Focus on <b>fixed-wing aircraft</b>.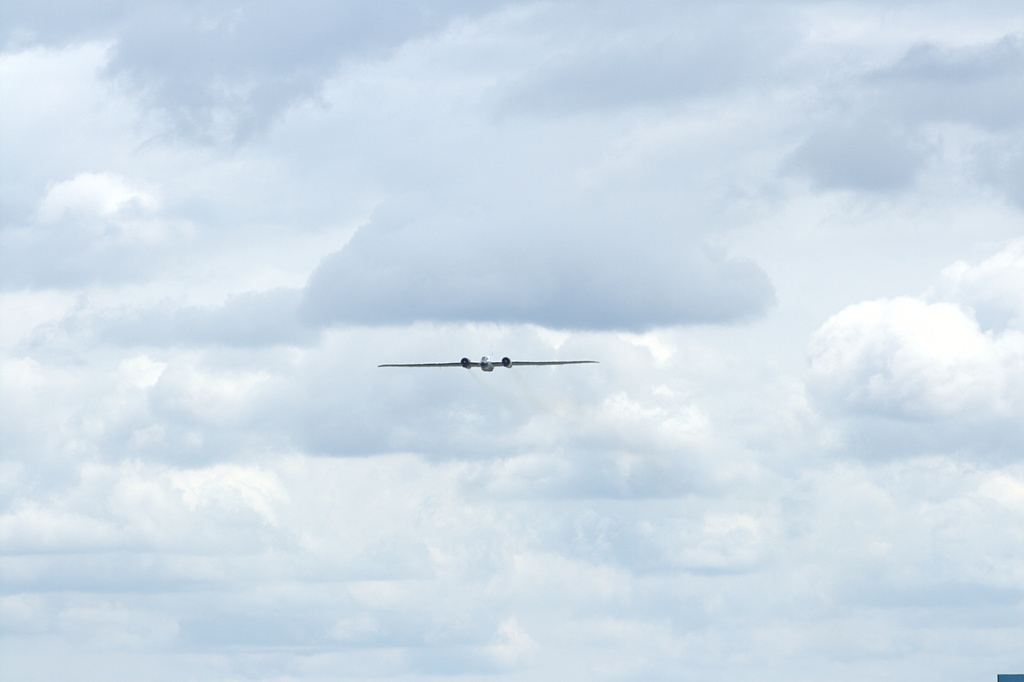
Focused at {"x1": 379, "y1": 354, "x2": 600, "y2": 375}.
